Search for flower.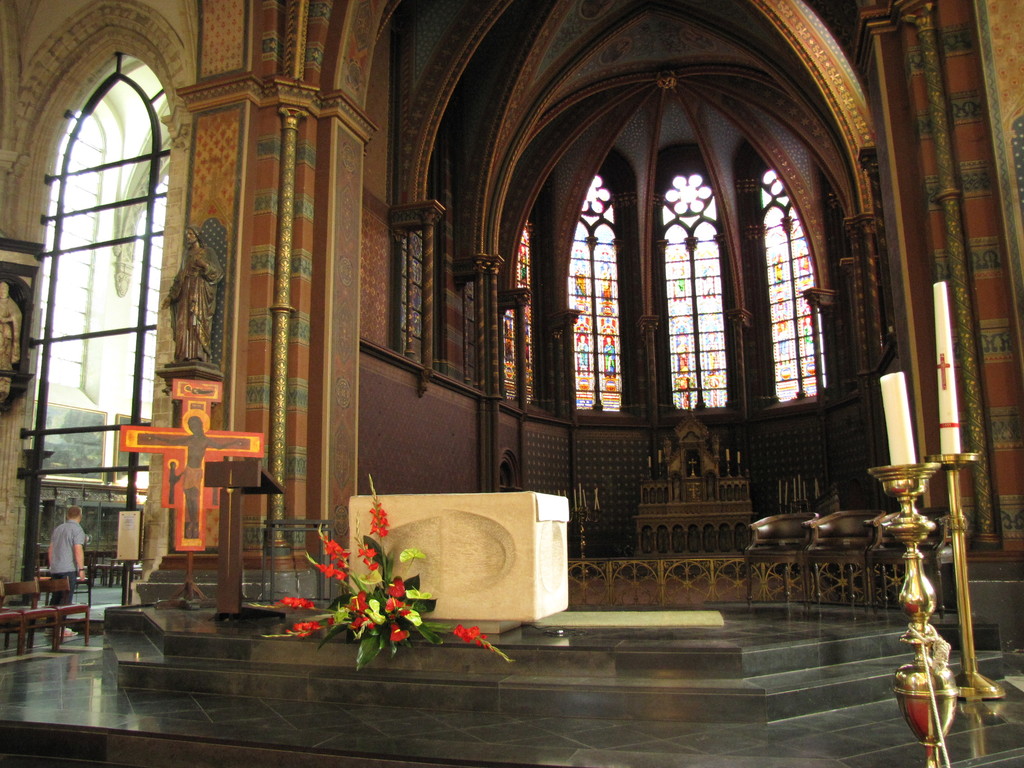
Found at crop(320, 535, 352, 570).
